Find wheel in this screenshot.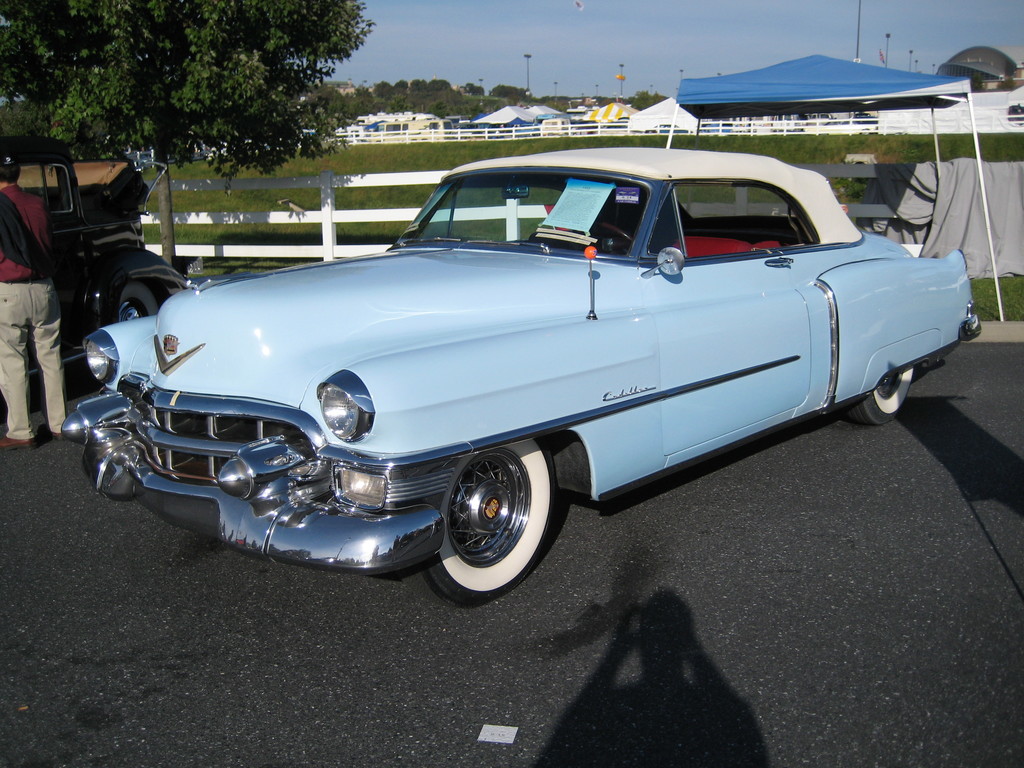
The bounding box for wheel is (845,349,922,442).
